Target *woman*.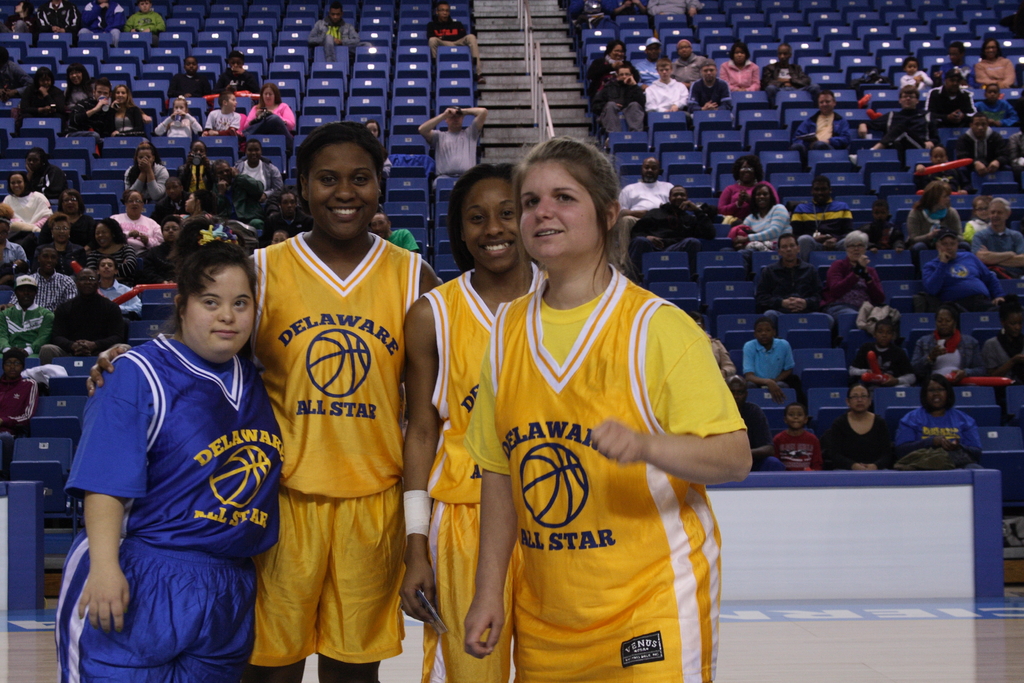
Target region: (39, 213, 84, 267).
